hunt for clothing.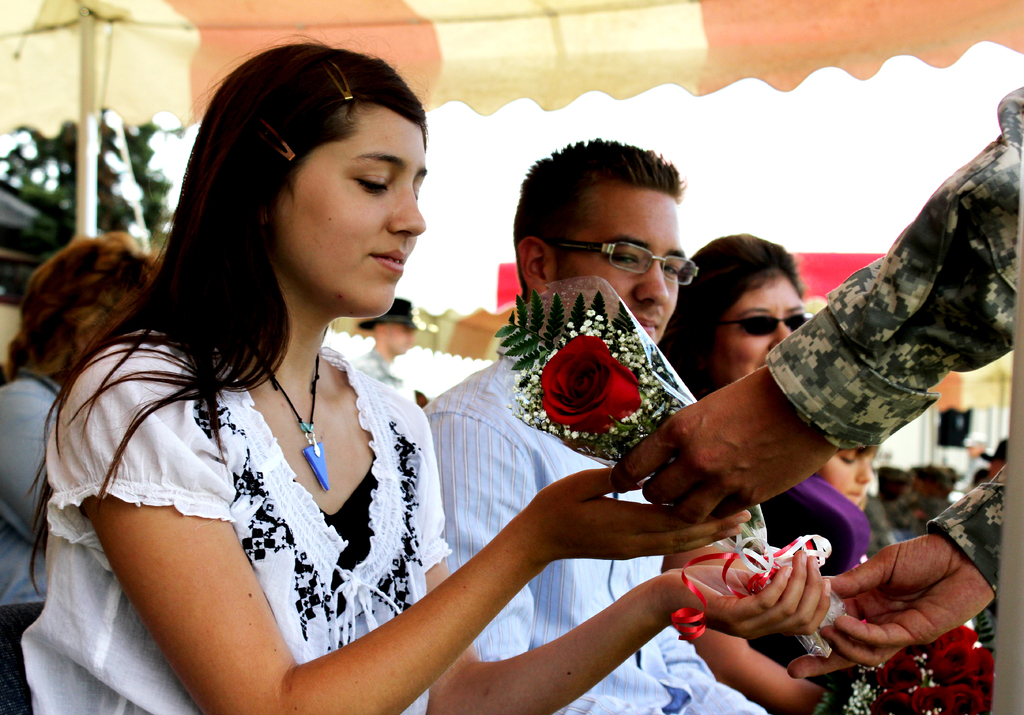
Hunted down at [755, 467, 874, 589].
